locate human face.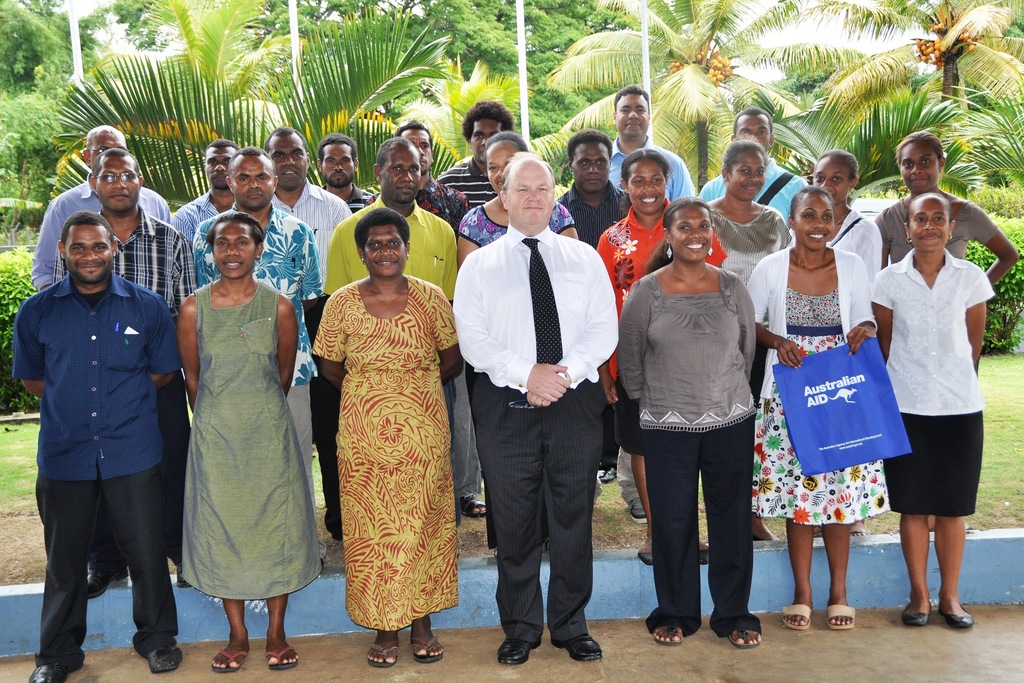
Bounding box: (269,132,307,188).
